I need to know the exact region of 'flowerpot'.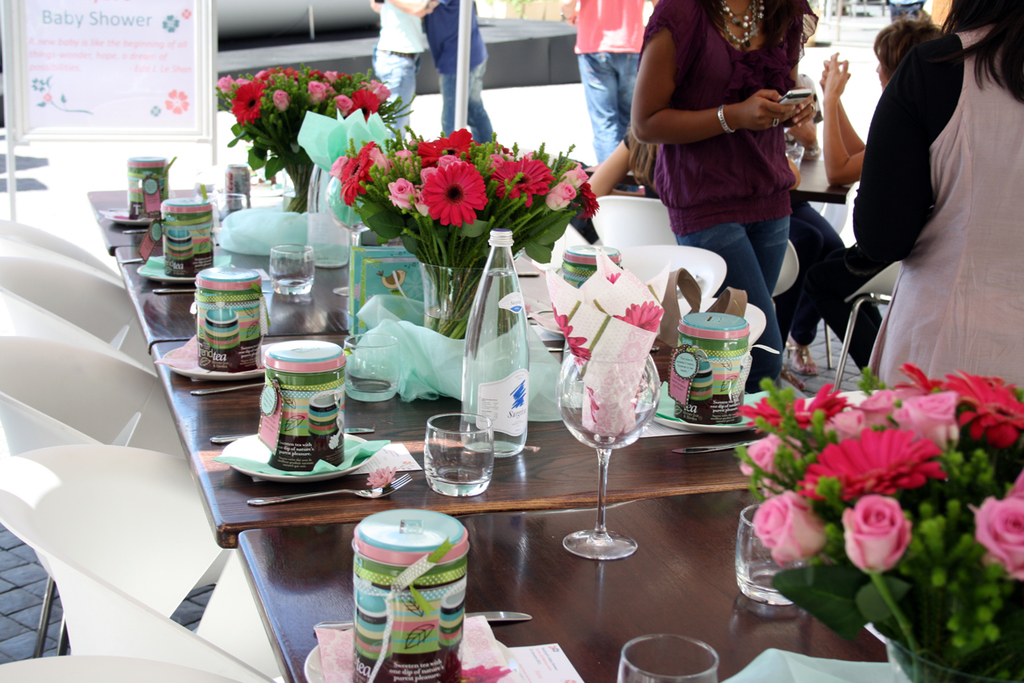
Region: {"left": 414, "top": 259, "right": 508, "bottom": 338}.
